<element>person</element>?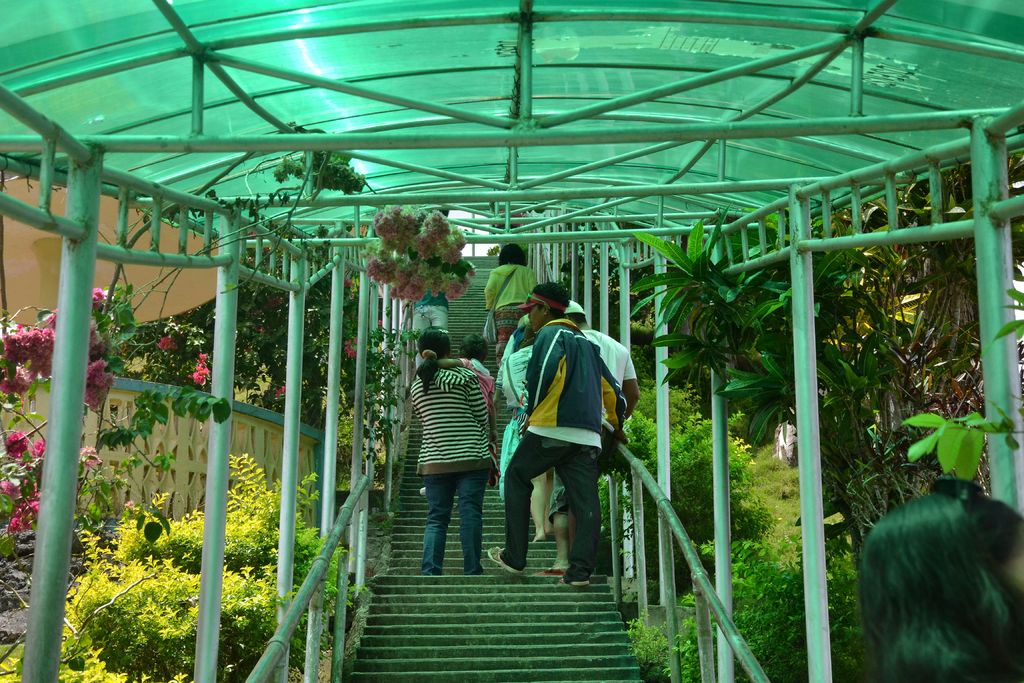
<region>434, 329, 499, 454</region>
